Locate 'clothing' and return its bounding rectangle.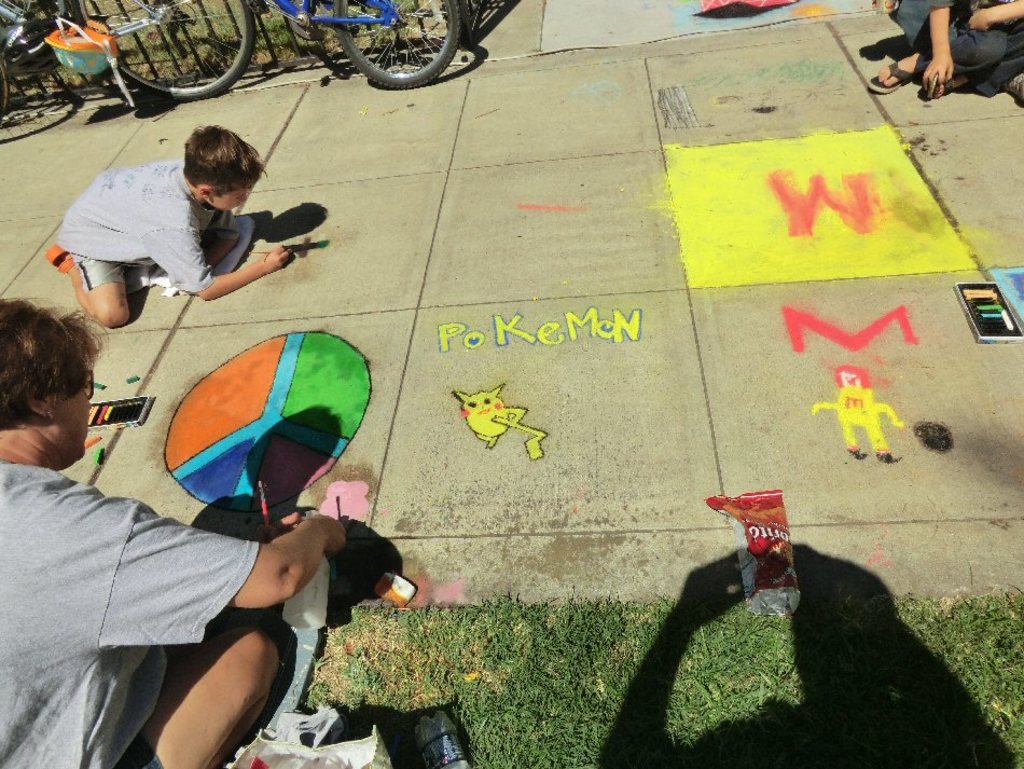
{"x1": 889, "y1": 0, "x2": 1023, "y2": 99}.
